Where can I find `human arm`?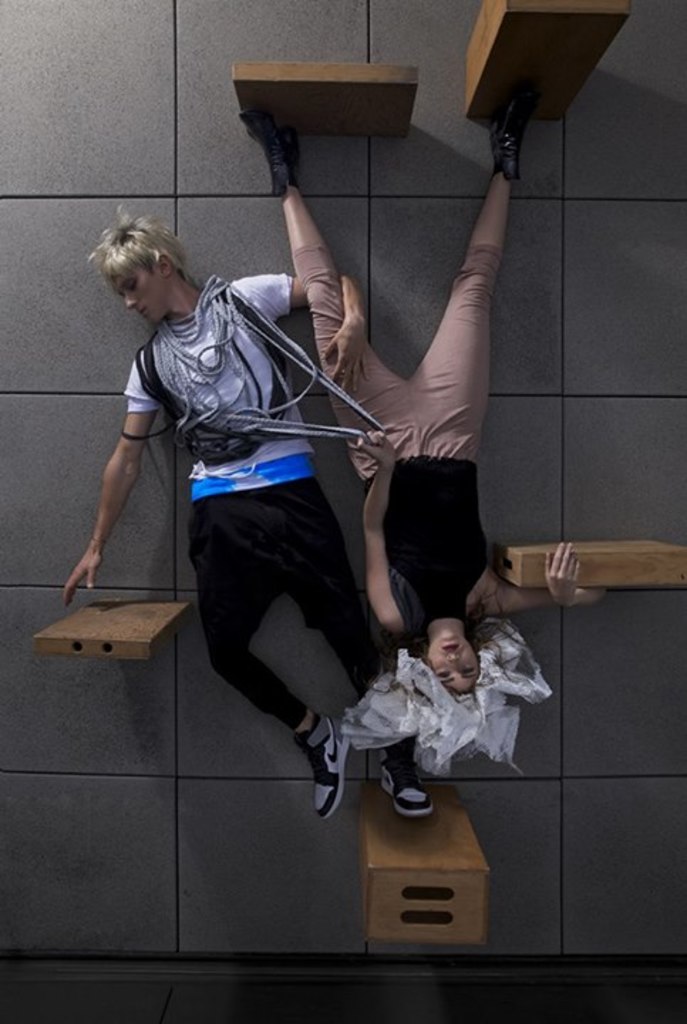
You can find it at x1=68, y1=371, x2=165, y2=612.
